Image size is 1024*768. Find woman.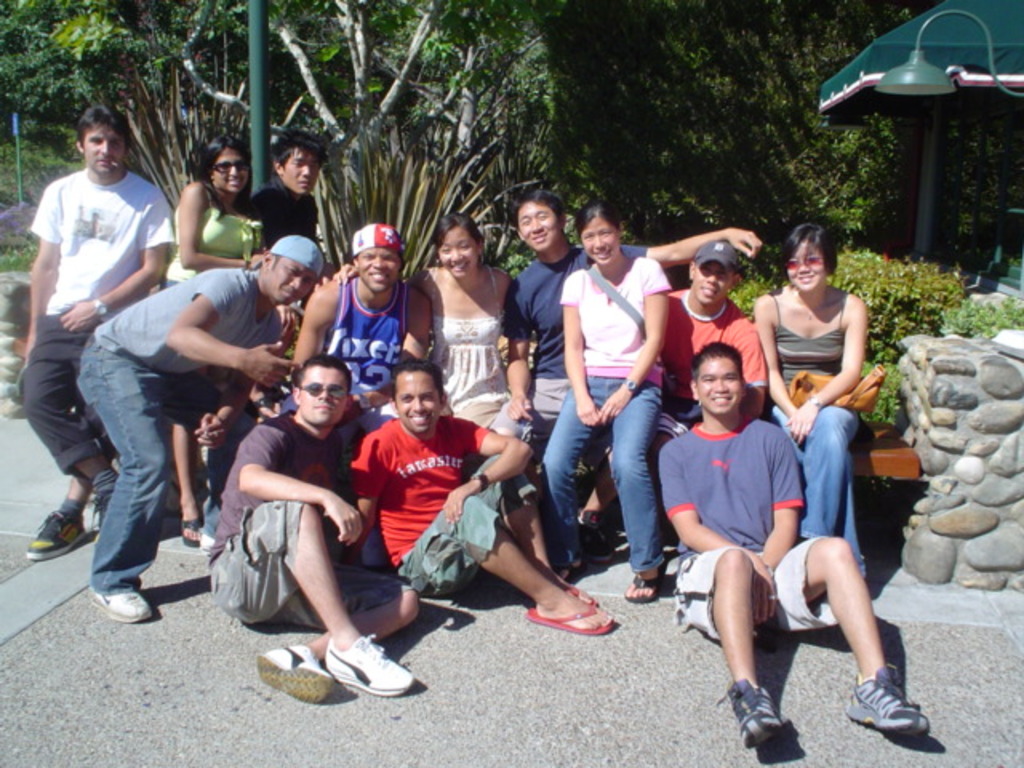
152/134/274/549.
